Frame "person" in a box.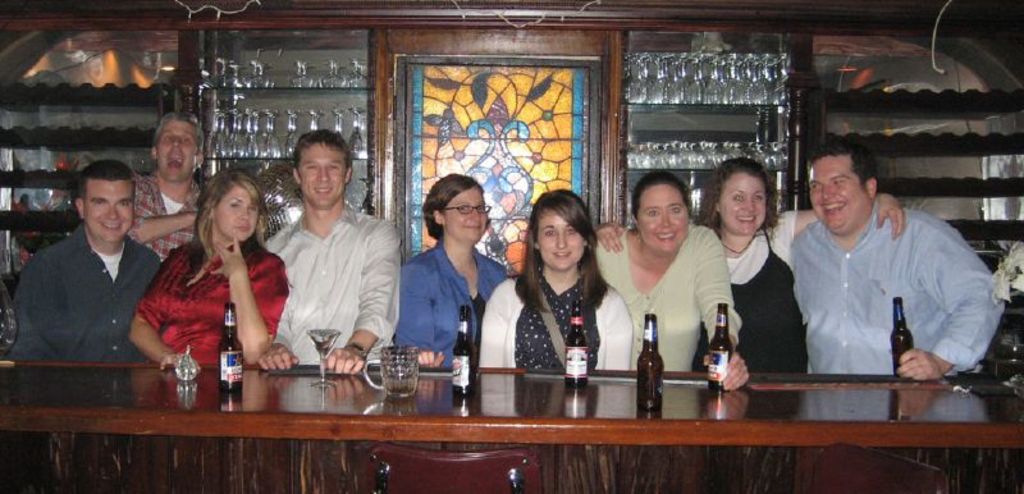
{"left": 12, "top": 155, "right": 165, "bottom": 365}.
